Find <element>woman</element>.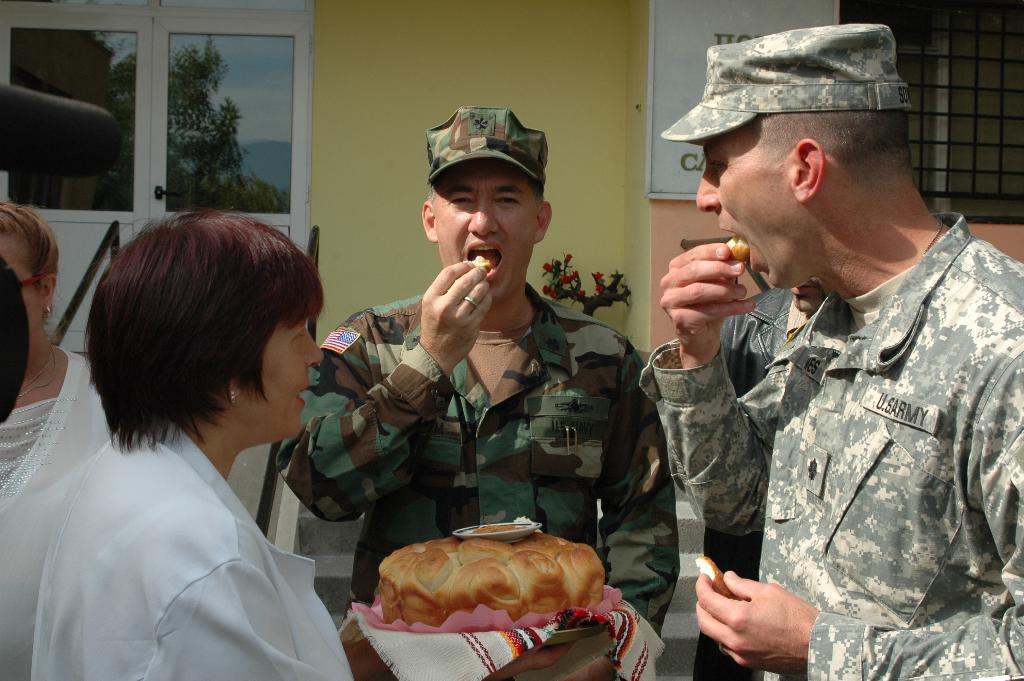
0 202 117 680.
